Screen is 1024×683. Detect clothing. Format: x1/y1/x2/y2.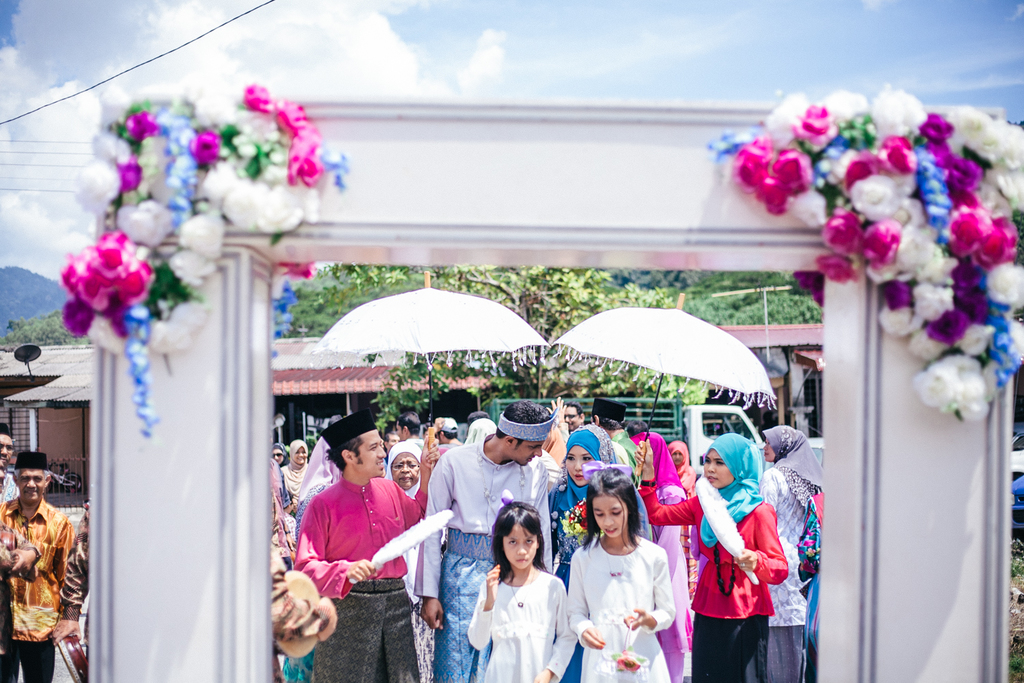
685/615/766/682.
